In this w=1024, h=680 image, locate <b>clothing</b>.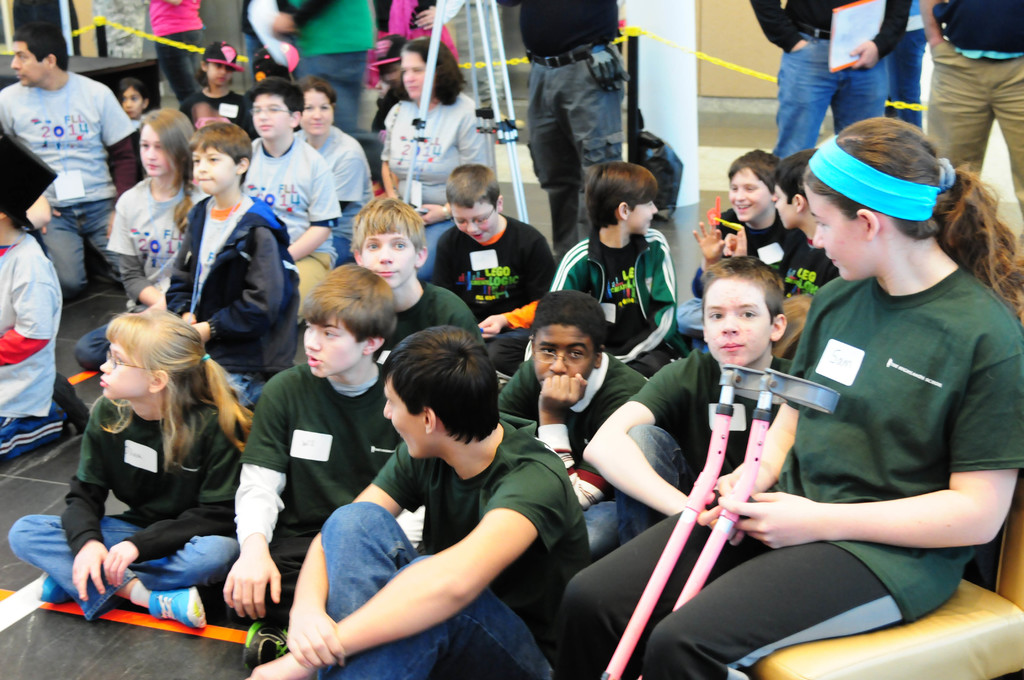
Bounding box: 921/0/1023/204.
